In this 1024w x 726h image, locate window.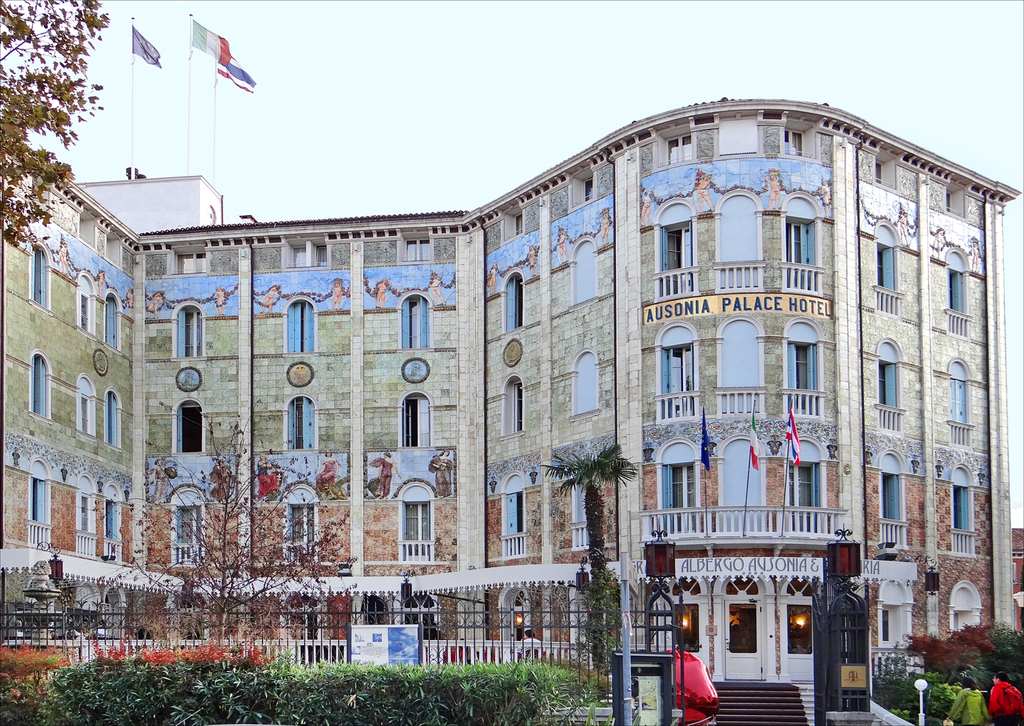
Bounding box: box=[500, 272, 528, 337].
